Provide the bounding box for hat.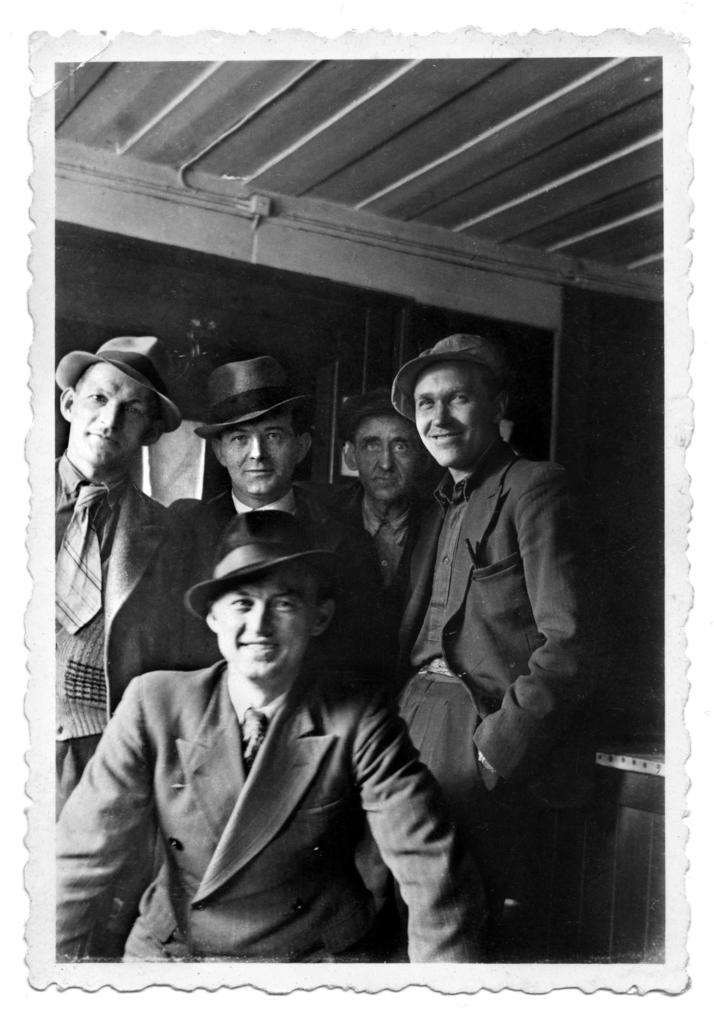
194:358:324:438.
